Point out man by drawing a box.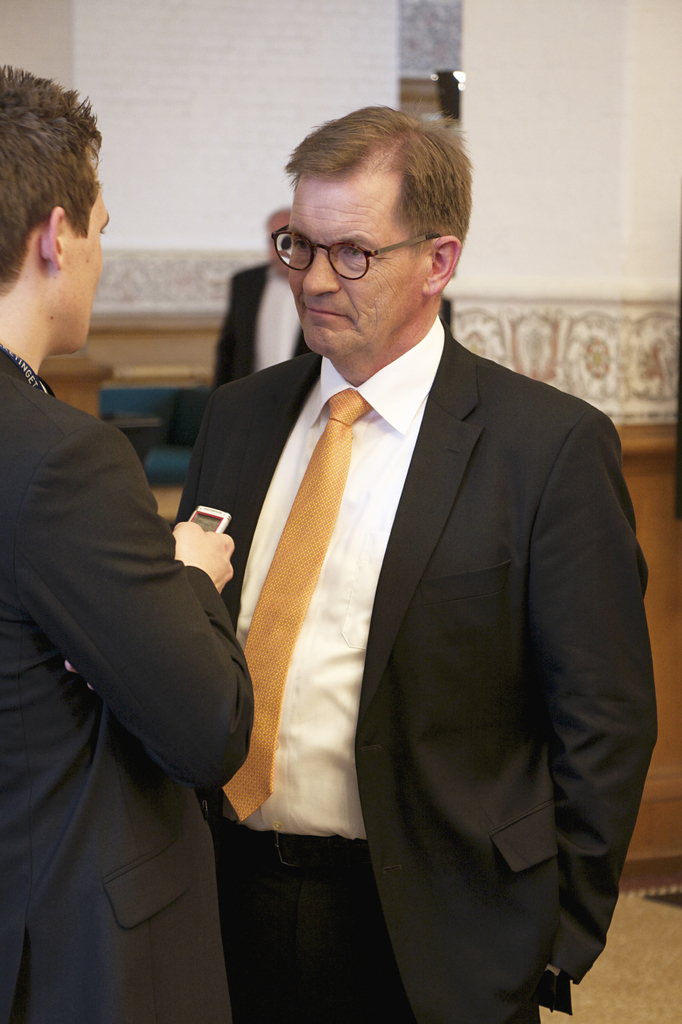
Rect(0, 50, 260, 1007).
